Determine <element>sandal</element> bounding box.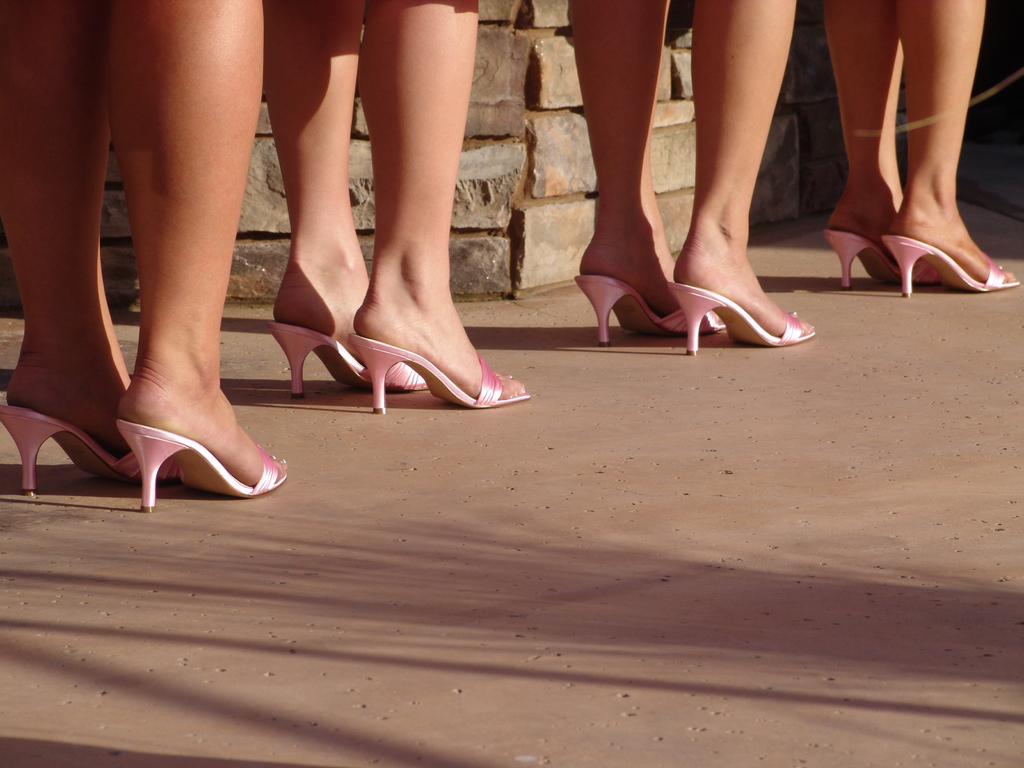
Determined: 572/273/724/349.
